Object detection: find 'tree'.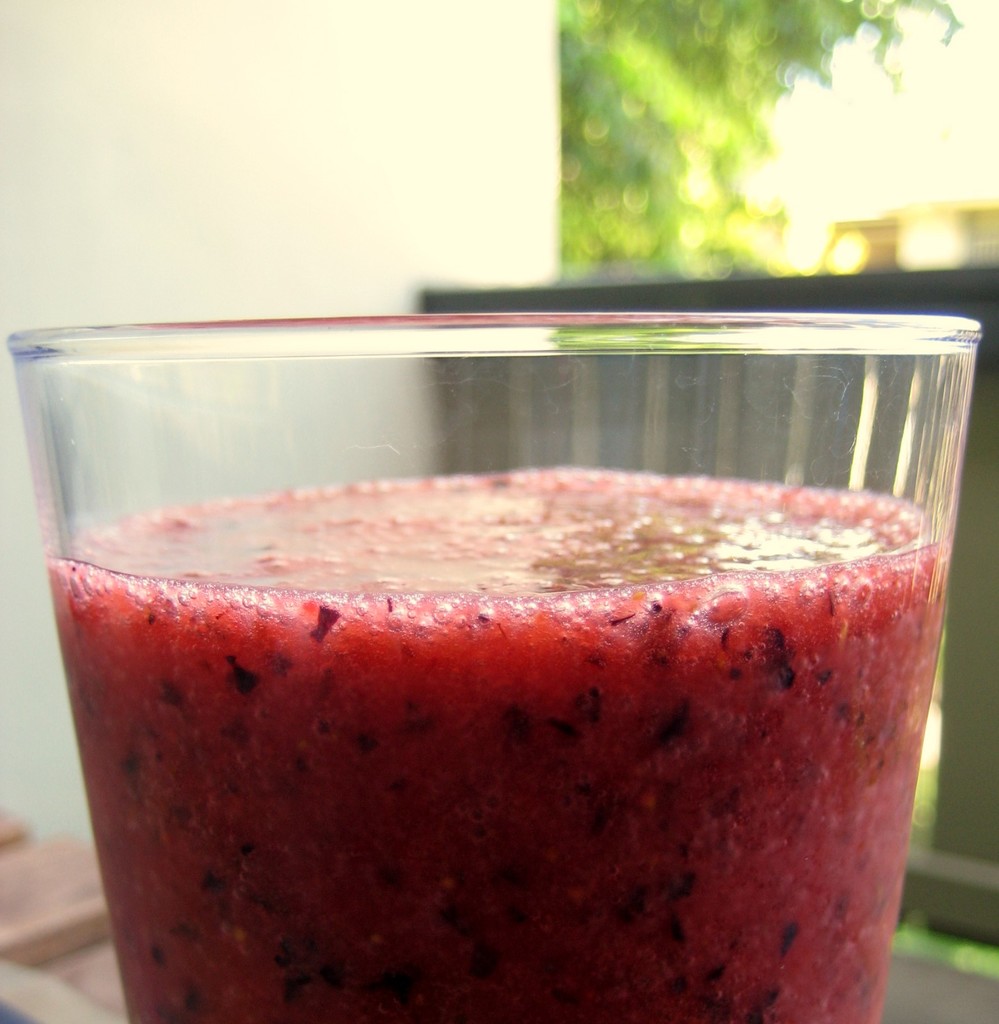
559:0:958:285.
